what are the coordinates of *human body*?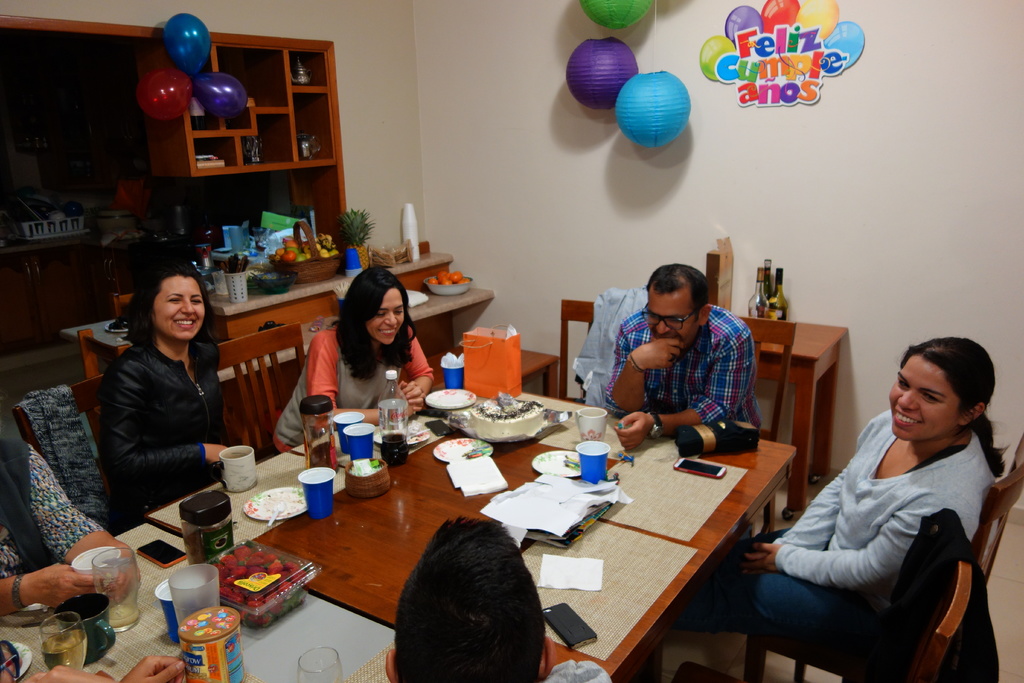
x1=385, y1=523, x2=611, y2=682.
